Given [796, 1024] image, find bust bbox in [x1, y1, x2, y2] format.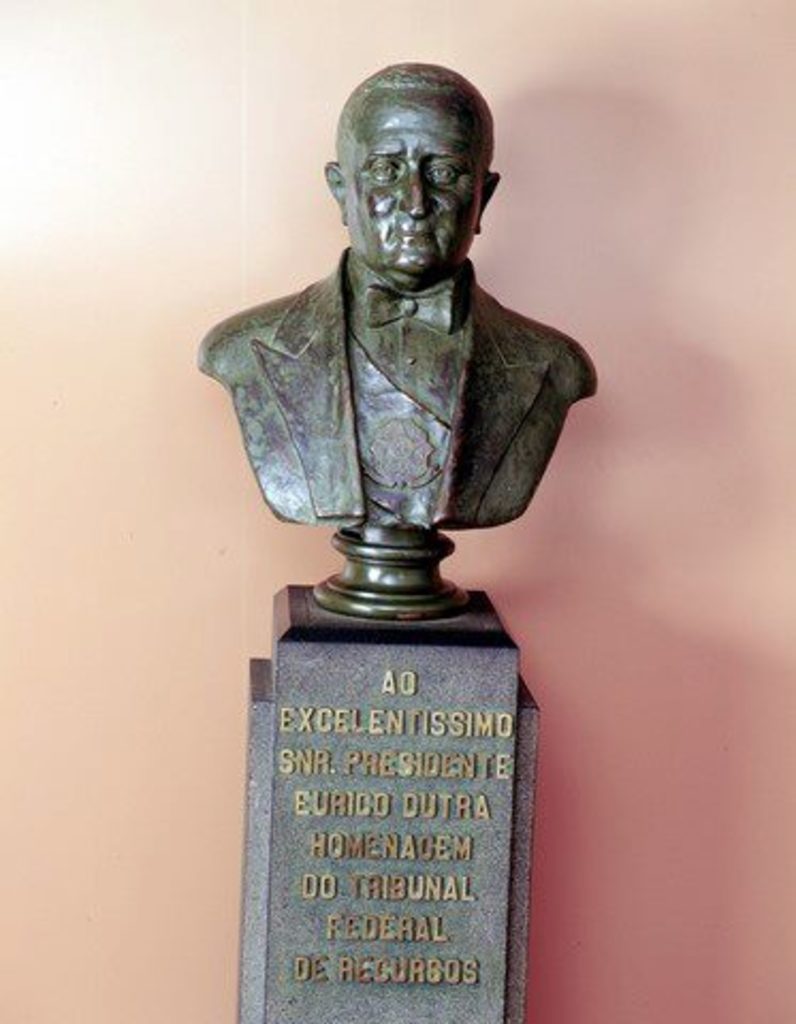
[198, 62, 600, 529].
